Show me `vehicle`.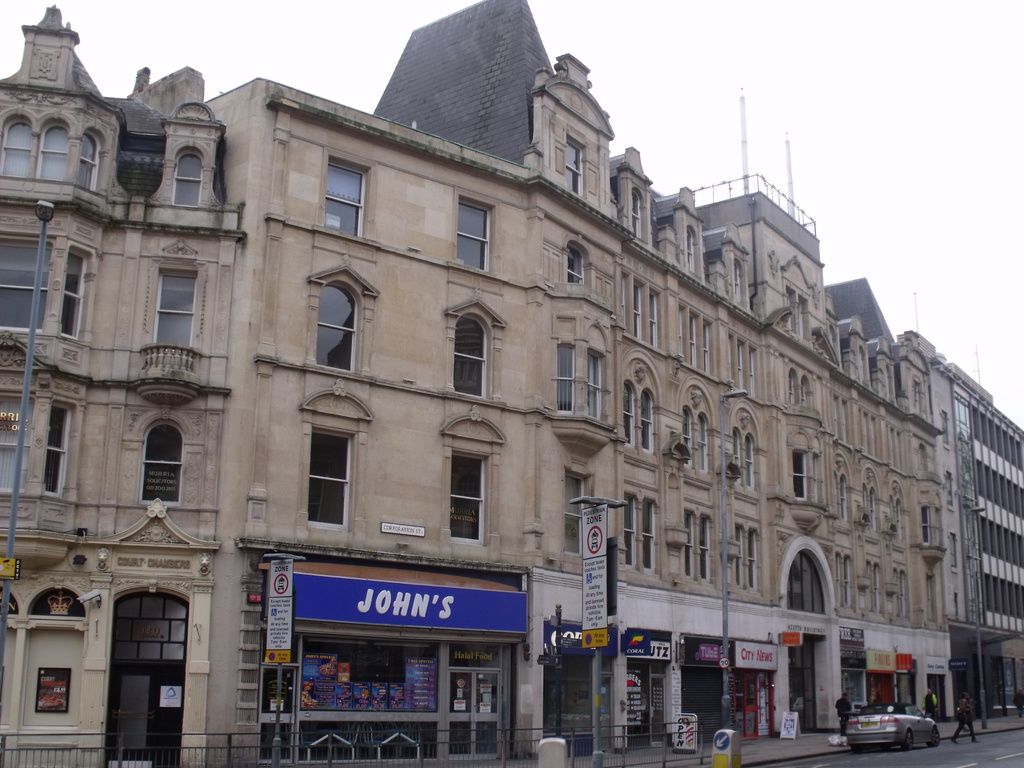
`vehicle` is here: l=845, t=692, r=945, b=766.
